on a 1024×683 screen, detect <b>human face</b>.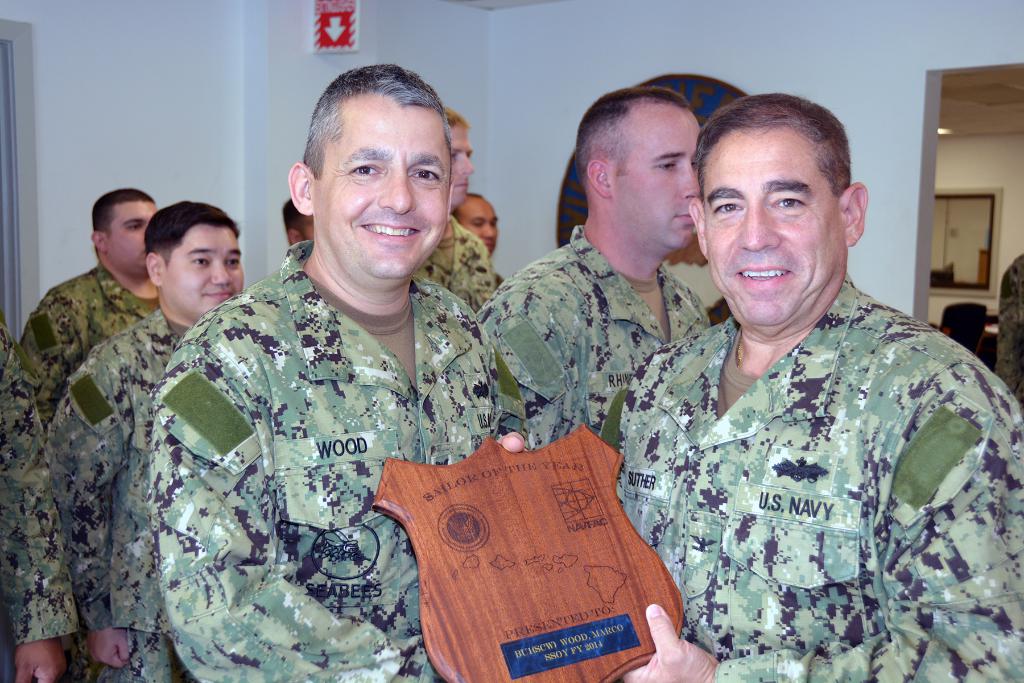
<region>102, 200, 163, 277</region>.
